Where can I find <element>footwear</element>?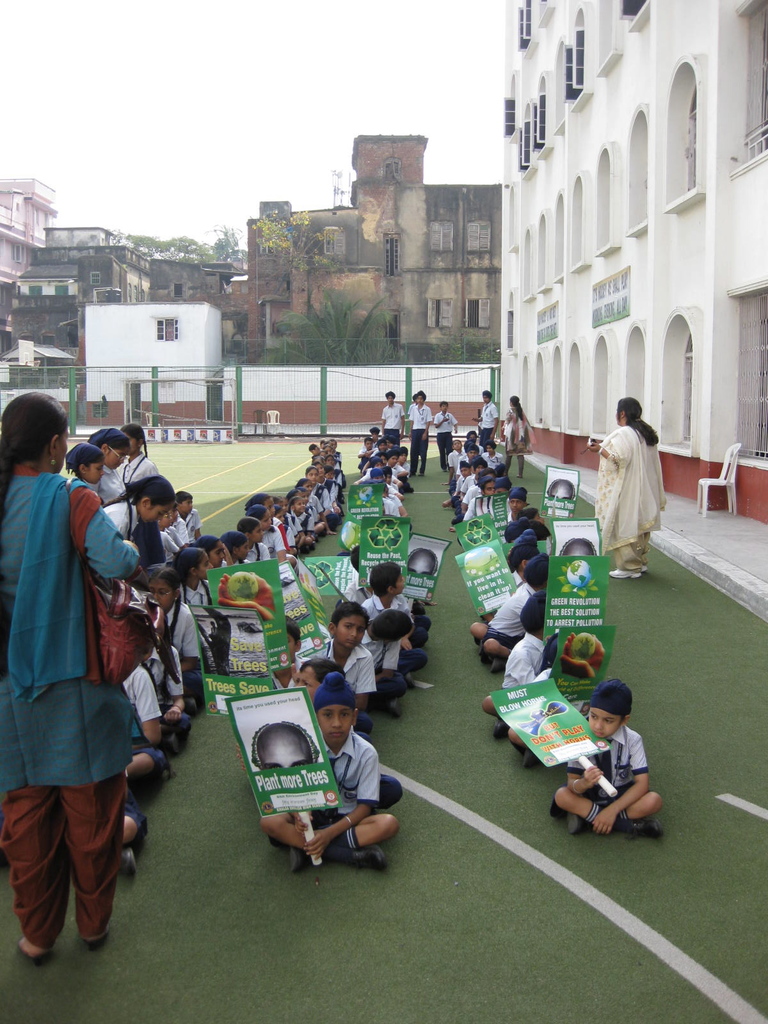
You can find it at locate(490, 717, 509, 737).
